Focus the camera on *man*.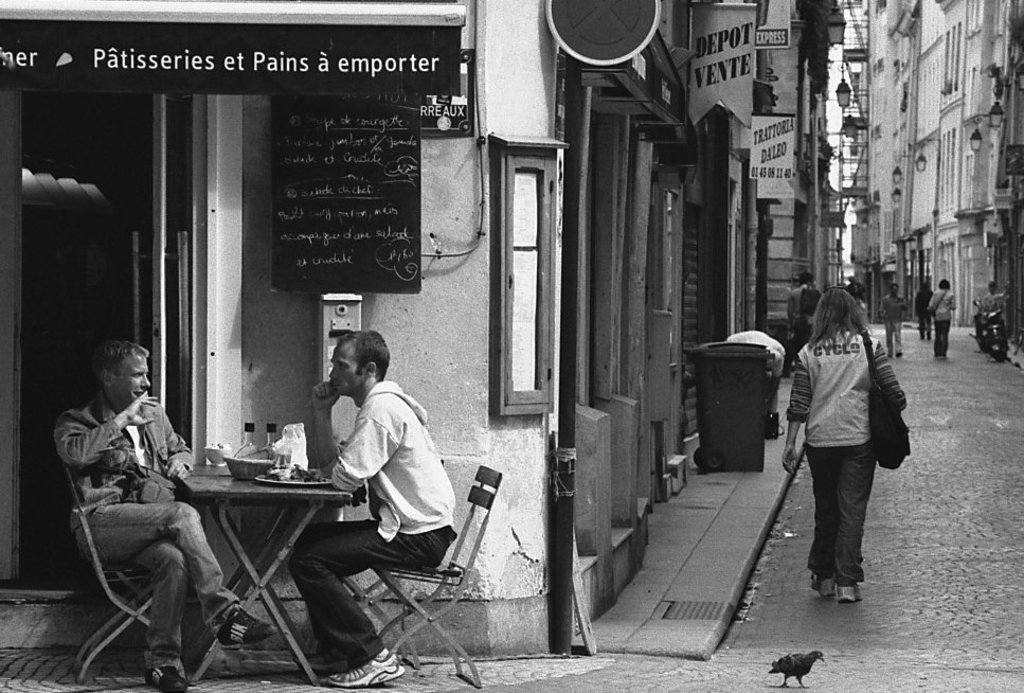
Focus region: select_region(878, 280, 902, 354).
